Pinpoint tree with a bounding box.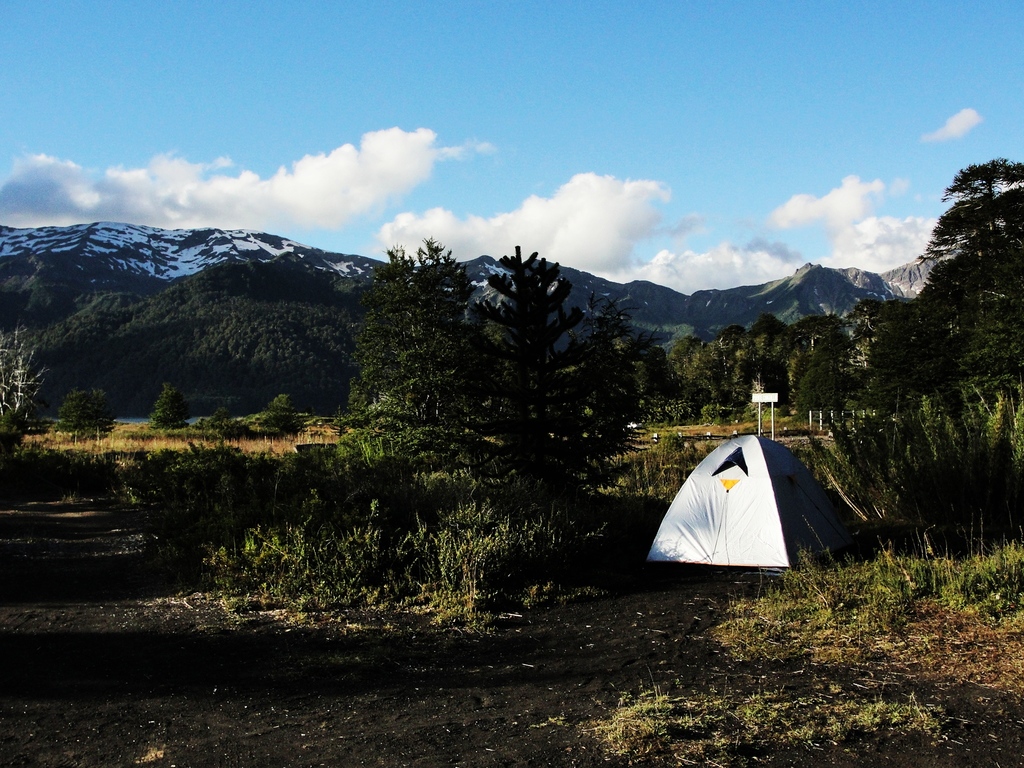
562,295,646,474.
